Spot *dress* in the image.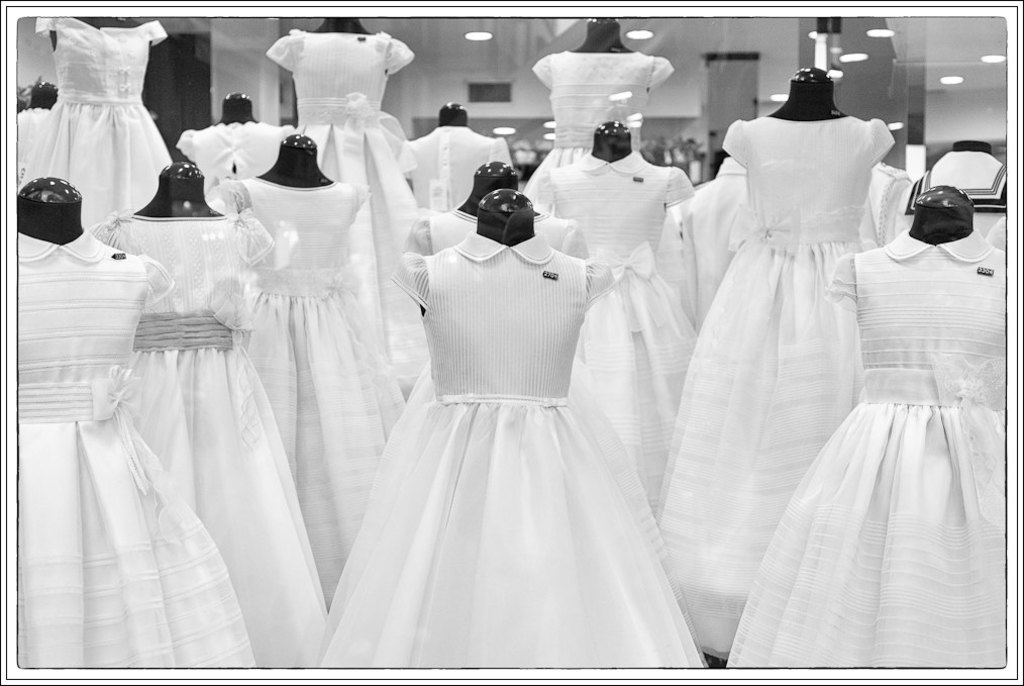
*dress* found at 275,30,416,389.
